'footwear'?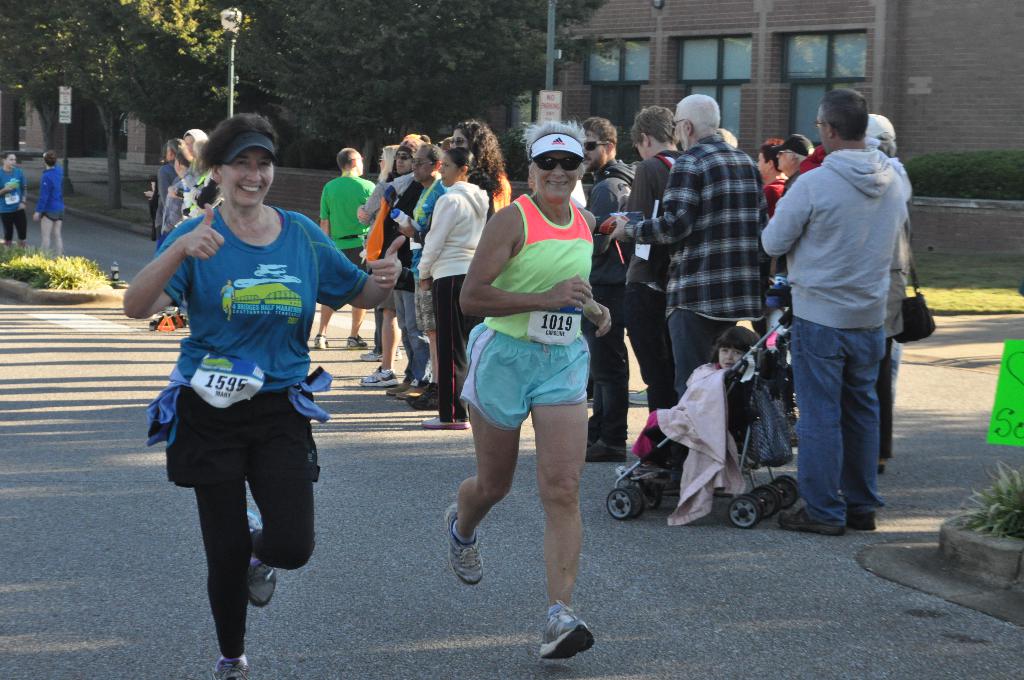
208 659 248 679
